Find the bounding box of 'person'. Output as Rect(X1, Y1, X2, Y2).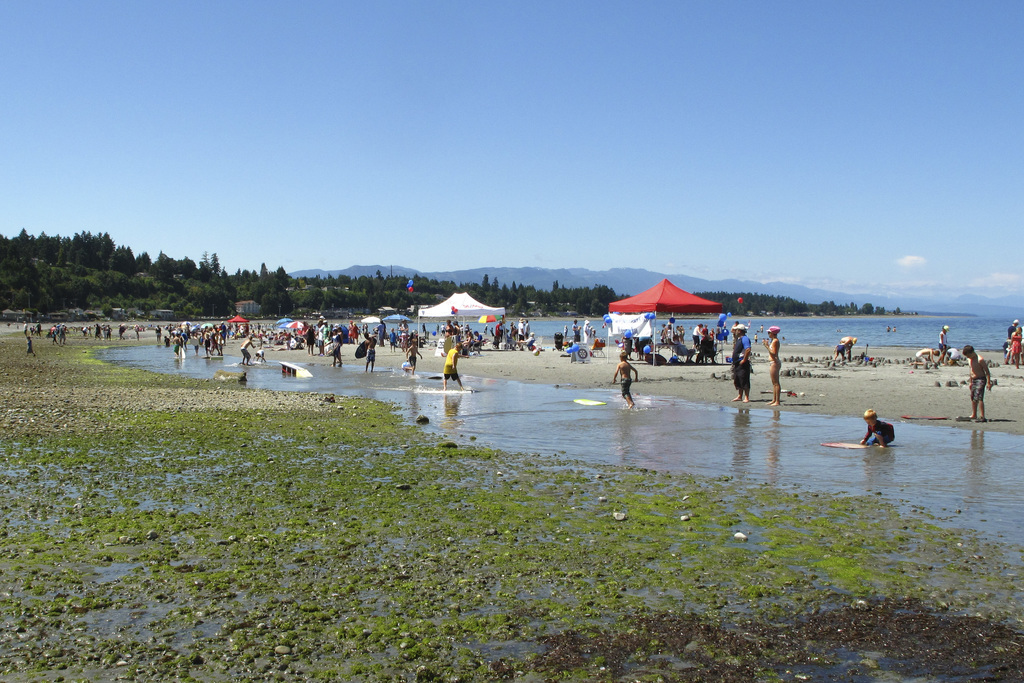
Rect(401, 320, 410, 351).
